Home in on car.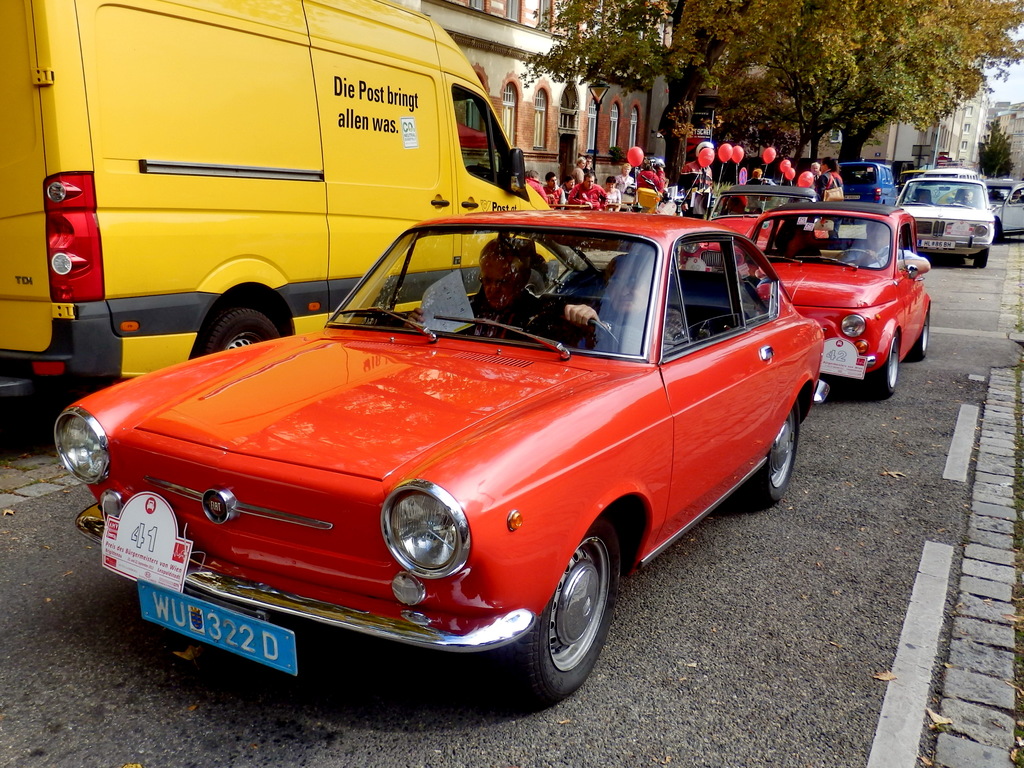
Homed in at [left=894, top=166, right=986, bottom=276].
